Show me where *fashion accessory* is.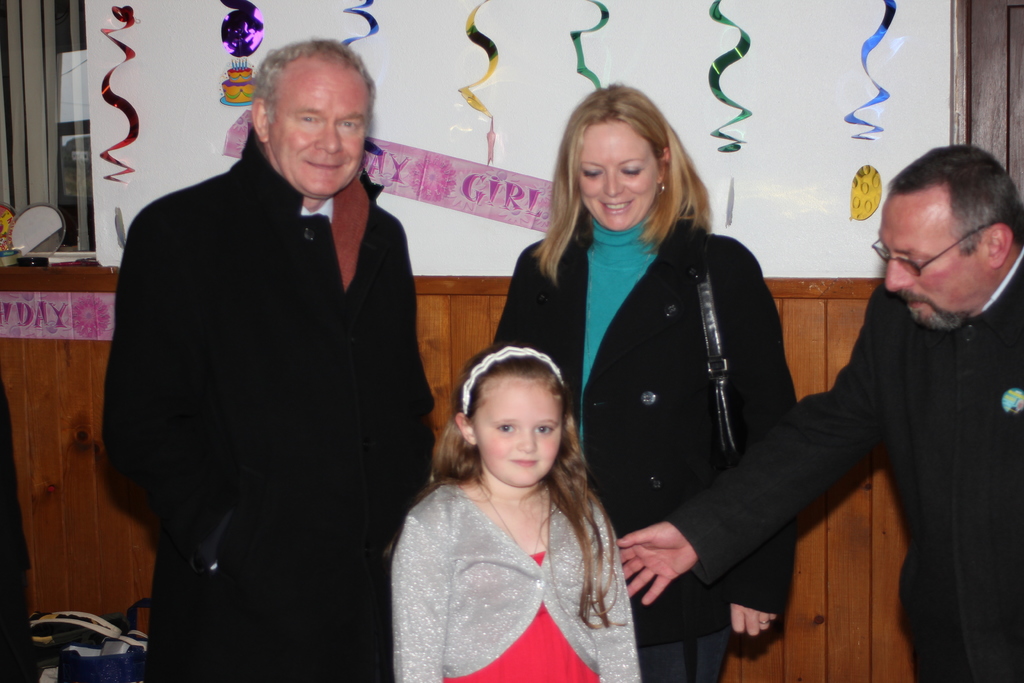
*fashion accessory* is at bbox(458, 343, 568, 416).
